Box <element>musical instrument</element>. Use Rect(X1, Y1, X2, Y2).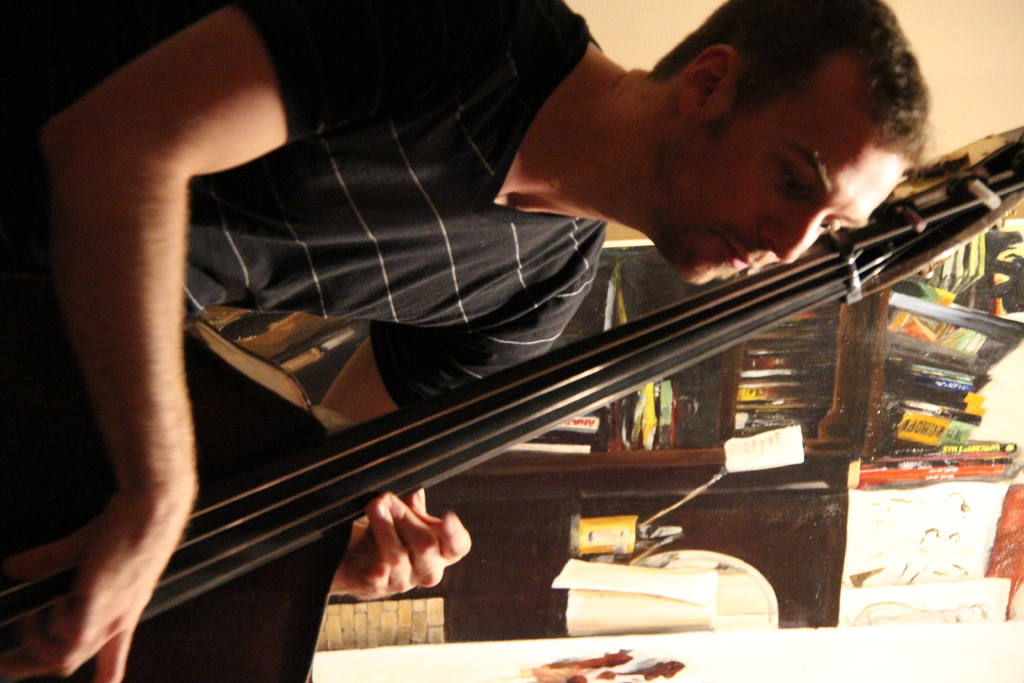
Rect(0, 122, 1023, 682).
